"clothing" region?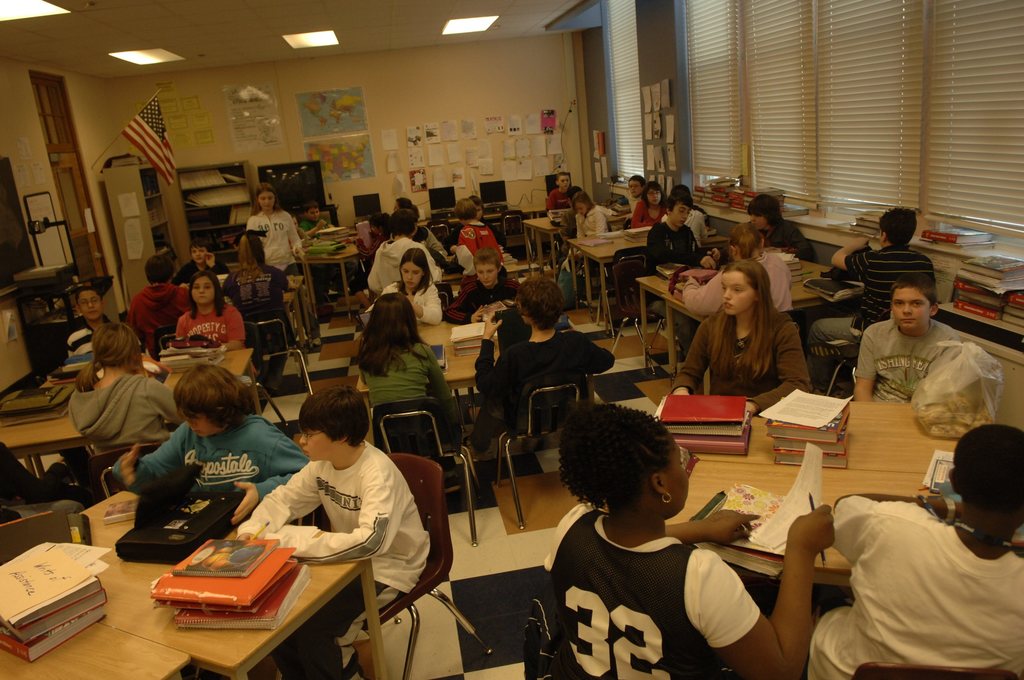
360,334,456,410
